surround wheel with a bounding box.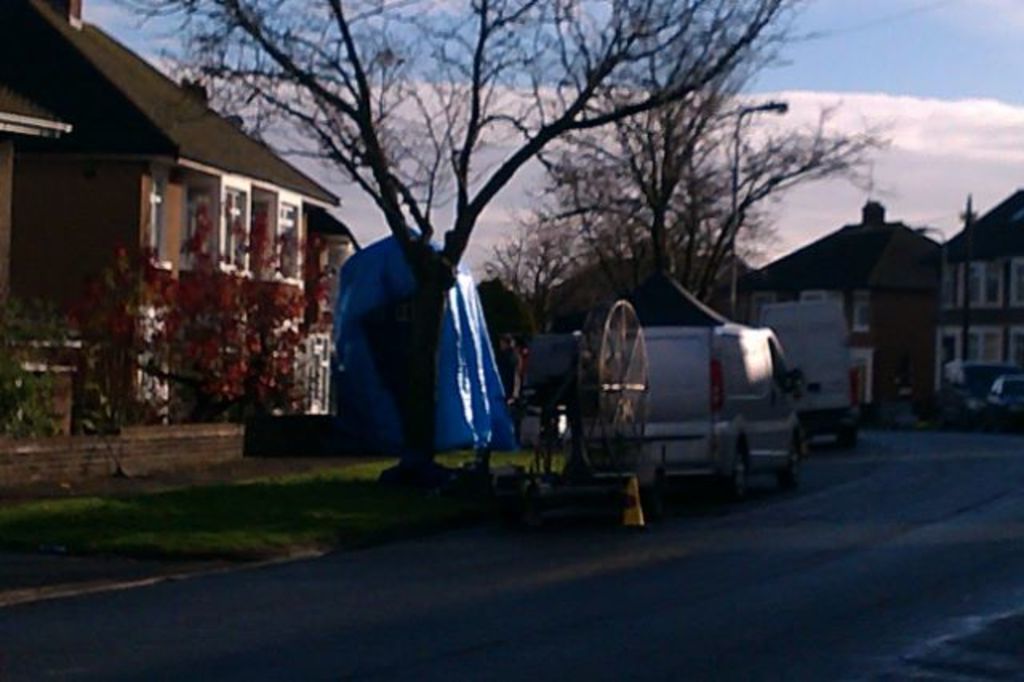
(left=595, top=298, right=658, bottom=440).
